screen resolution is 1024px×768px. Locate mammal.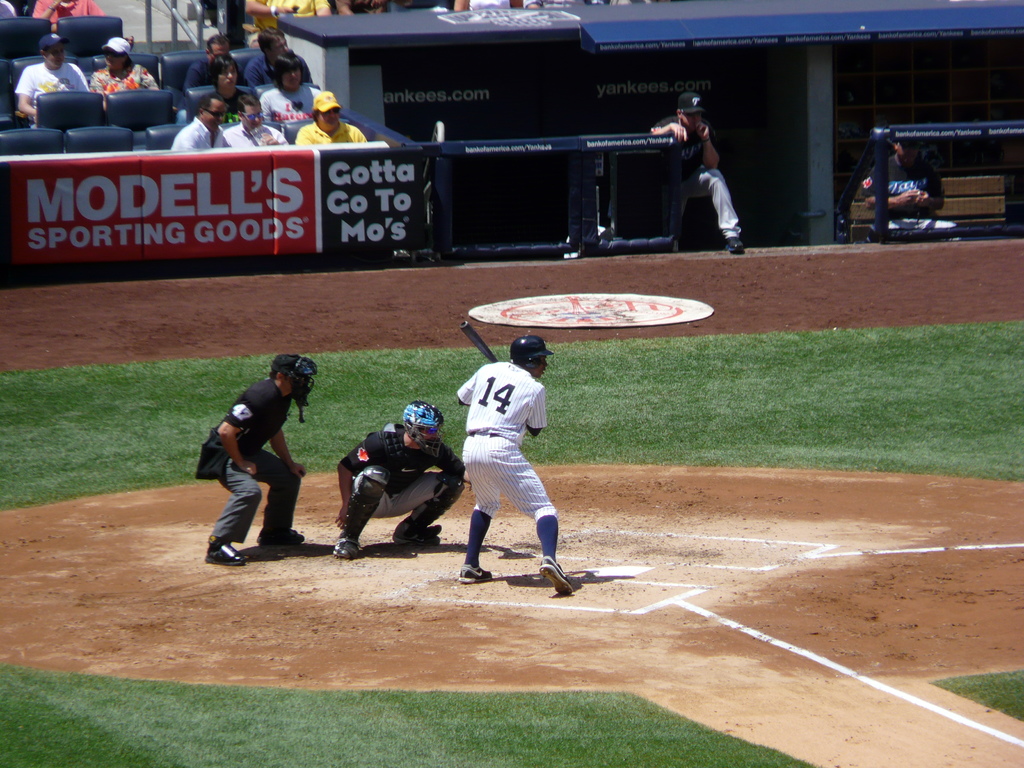
524,0,545,8.
